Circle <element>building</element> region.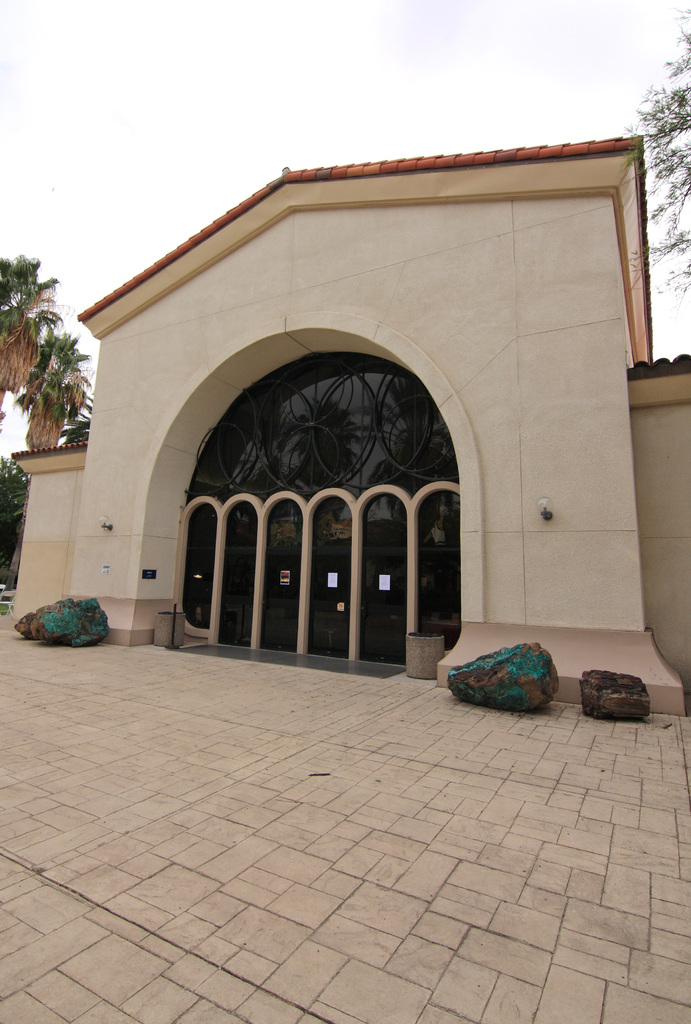
Region: <box>7,132,690,719</box>.
